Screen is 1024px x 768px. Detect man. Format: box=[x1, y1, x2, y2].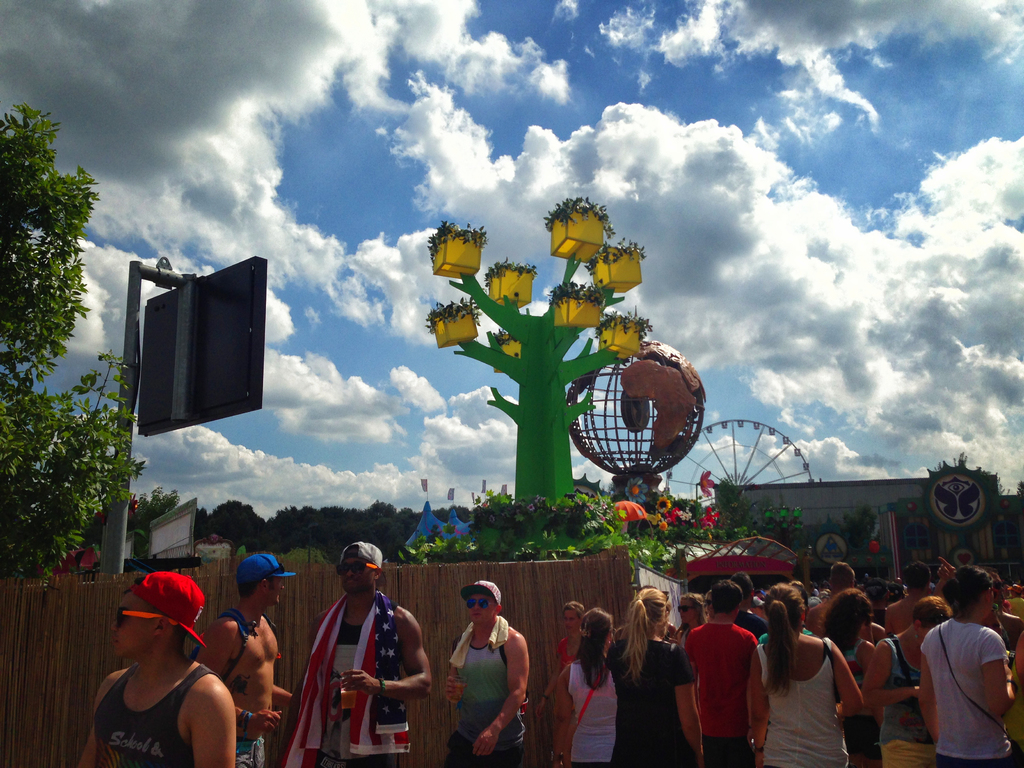
box=[276, 533, 434, 764].
